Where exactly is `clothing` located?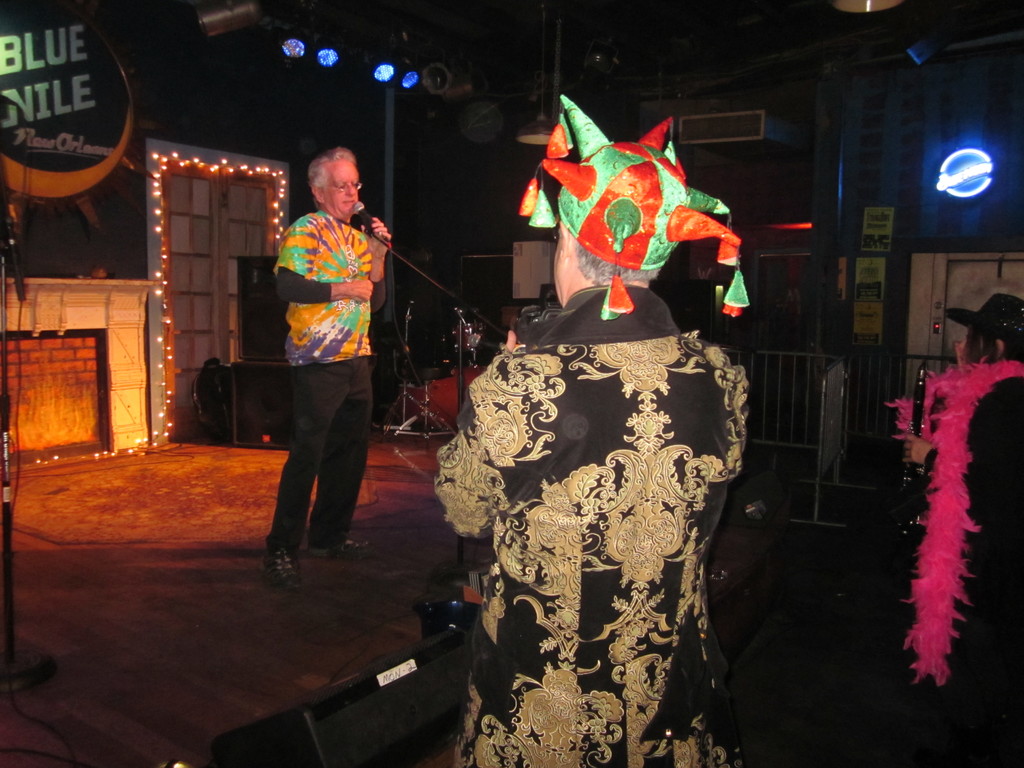
Its bounding box is 260,210,388,558.
